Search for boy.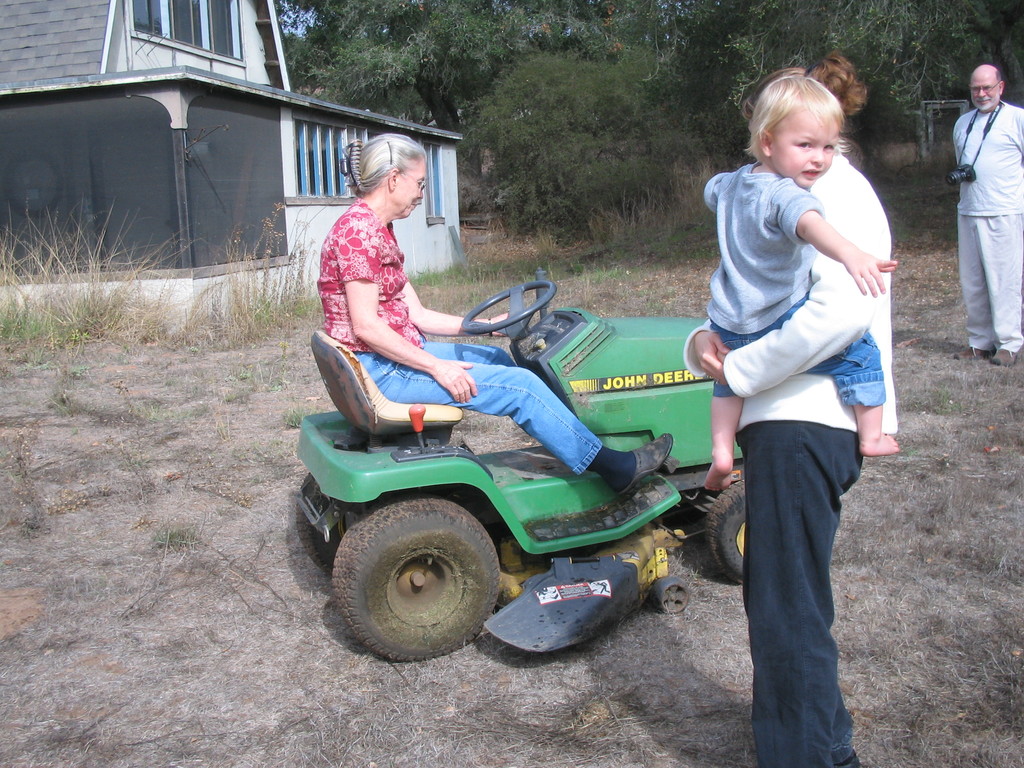
Found at <box>694,54,909,492</box>.
